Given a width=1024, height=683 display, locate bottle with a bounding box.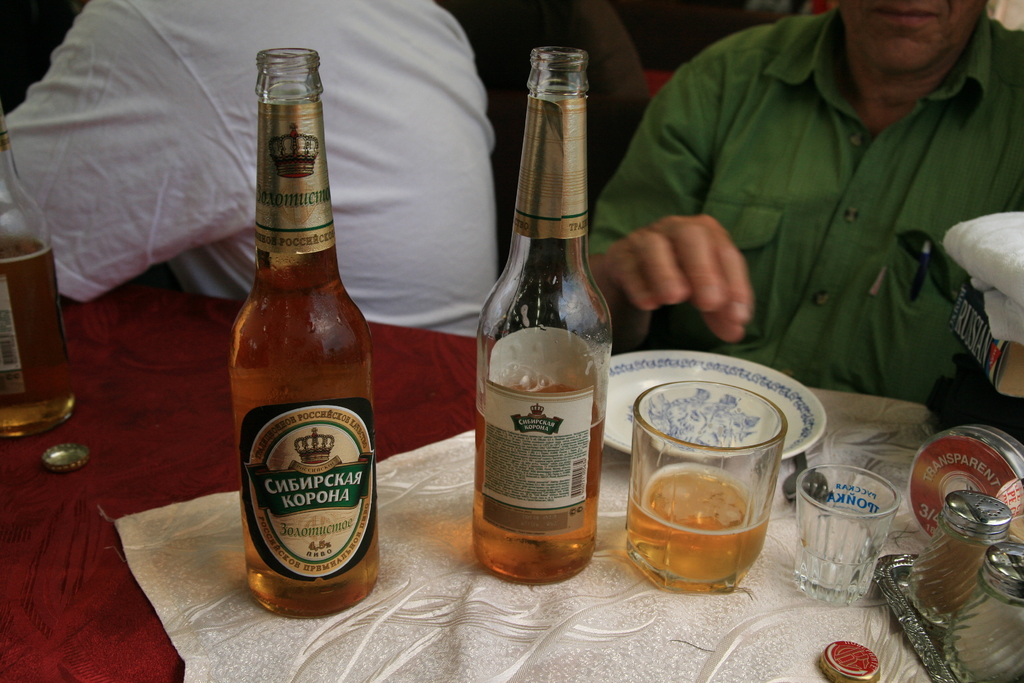
Located: bbox=[473, 46, 613, 586].
